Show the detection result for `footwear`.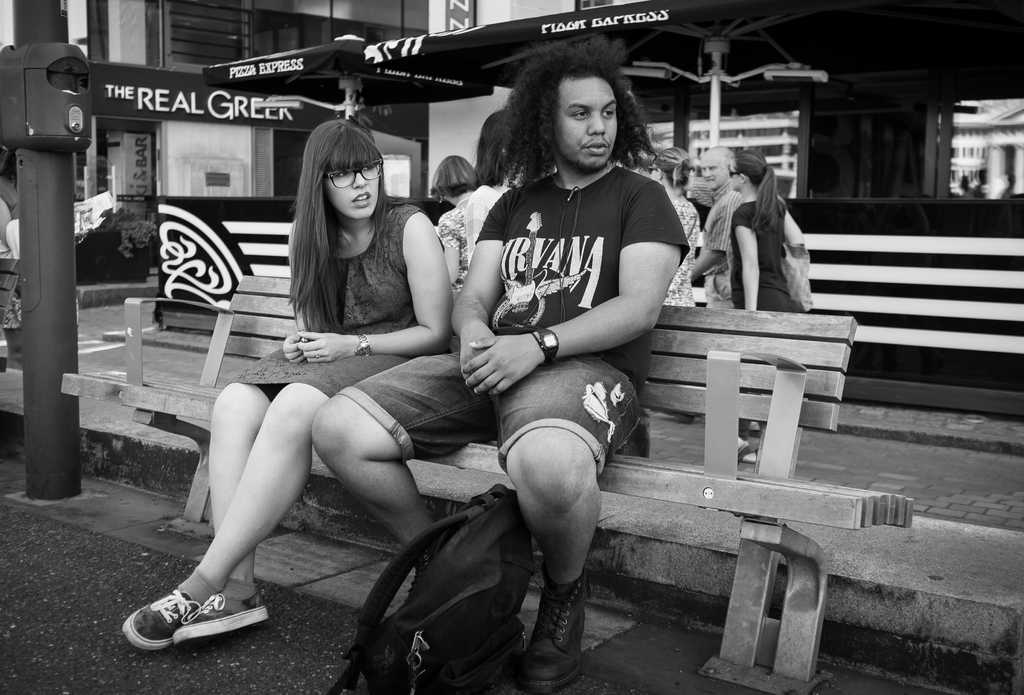
BBox(514, 573, 589, 694).
